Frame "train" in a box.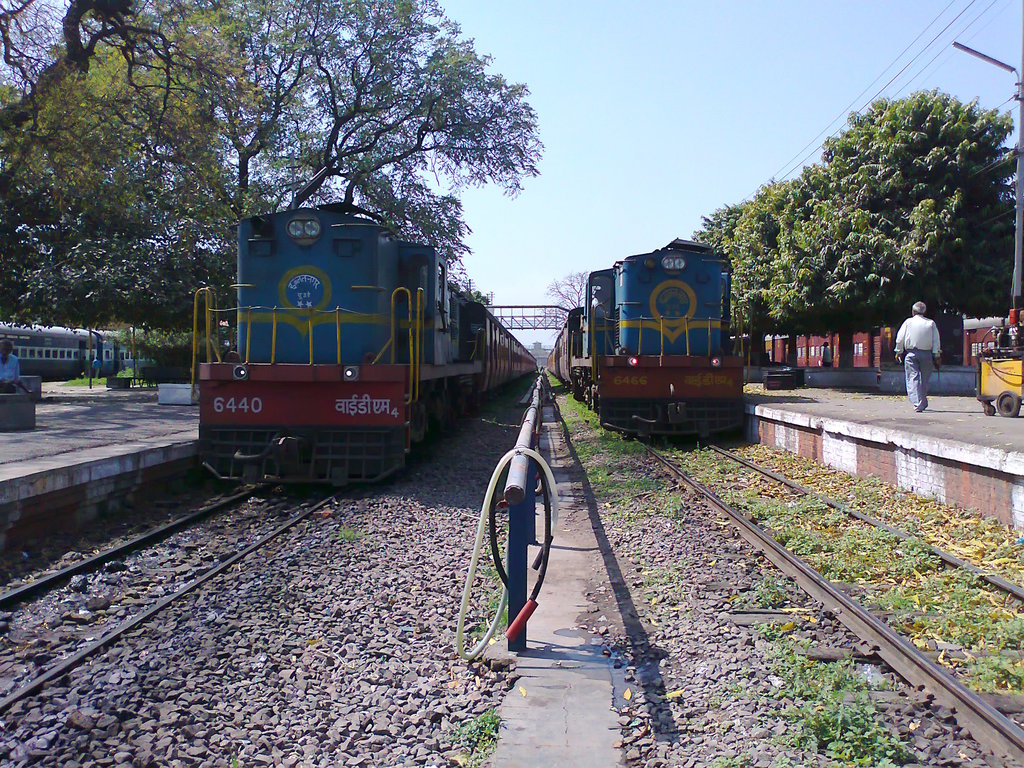
detection(538, 239, 745, 433).
